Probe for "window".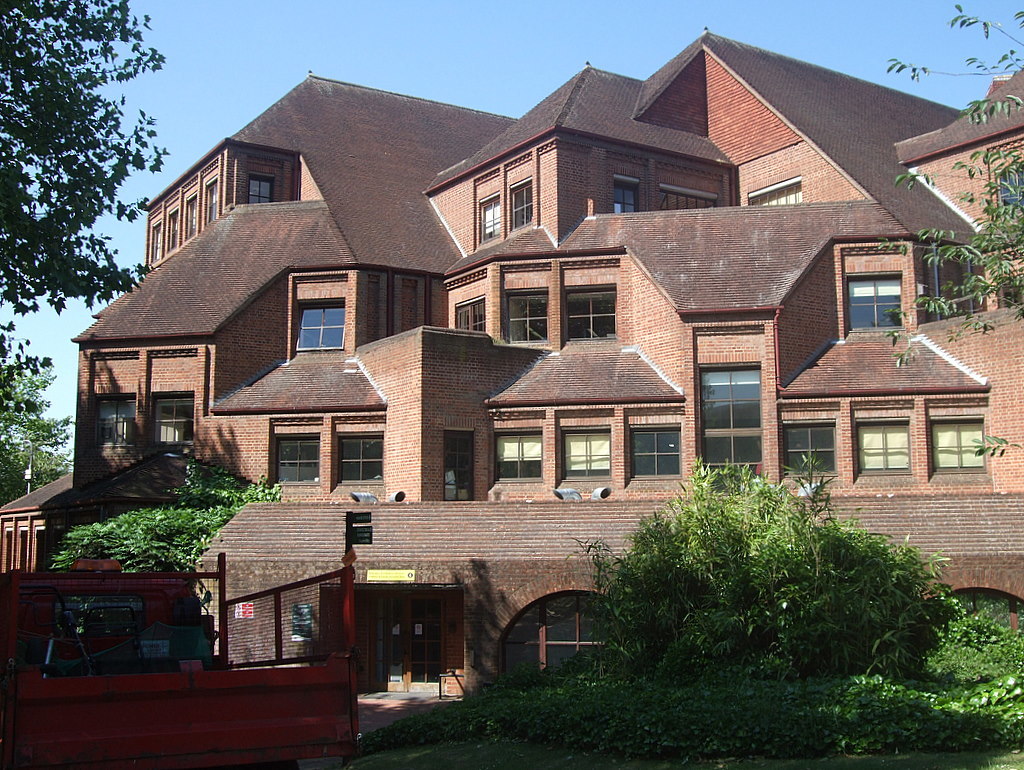
Probe result: bbox(498, 437, 545, 480).
